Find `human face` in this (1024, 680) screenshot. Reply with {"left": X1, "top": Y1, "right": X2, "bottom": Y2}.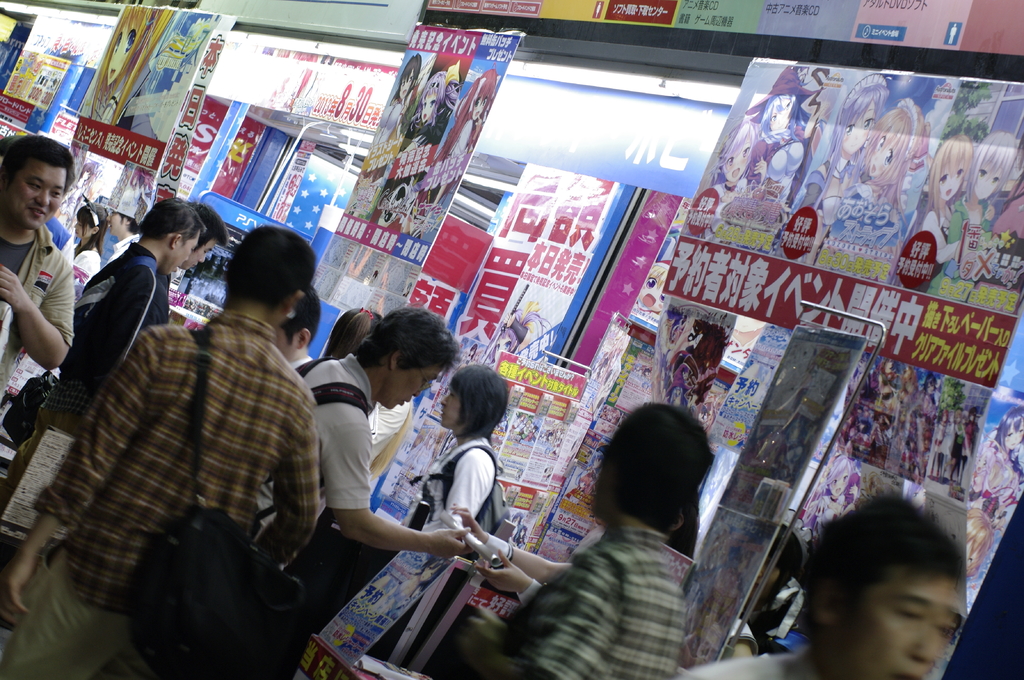
{"left": 975, "top": 166, "right": 1003, "bottom": 202}.
